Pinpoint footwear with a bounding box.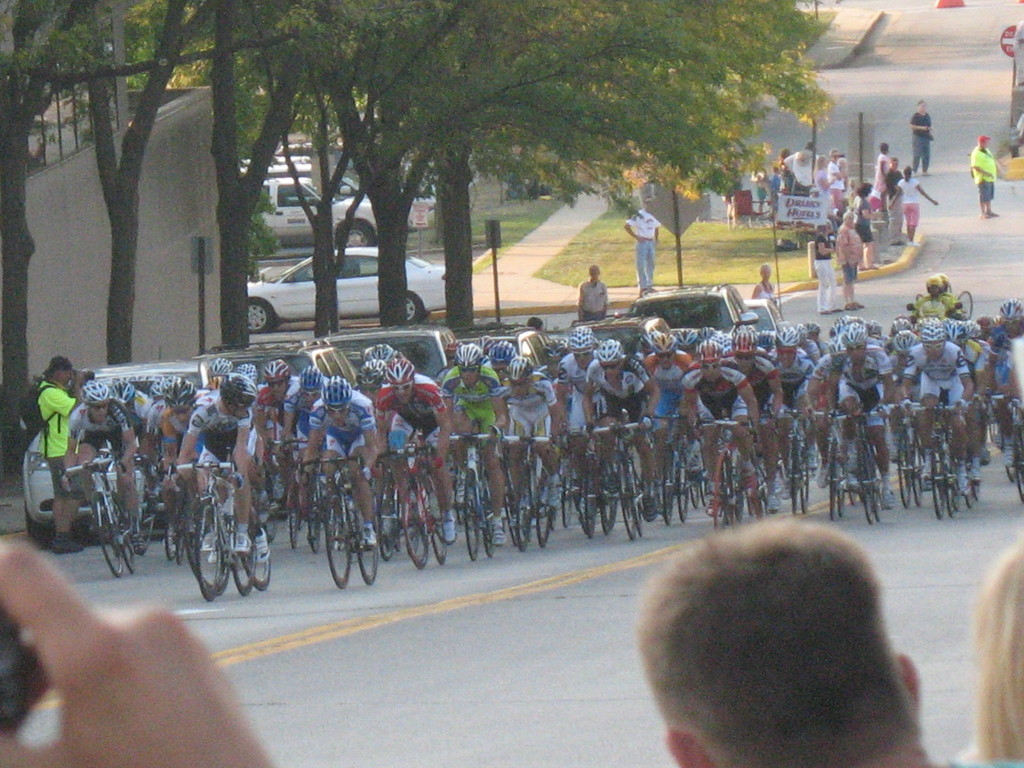
box(198, 532, 216, 549).
